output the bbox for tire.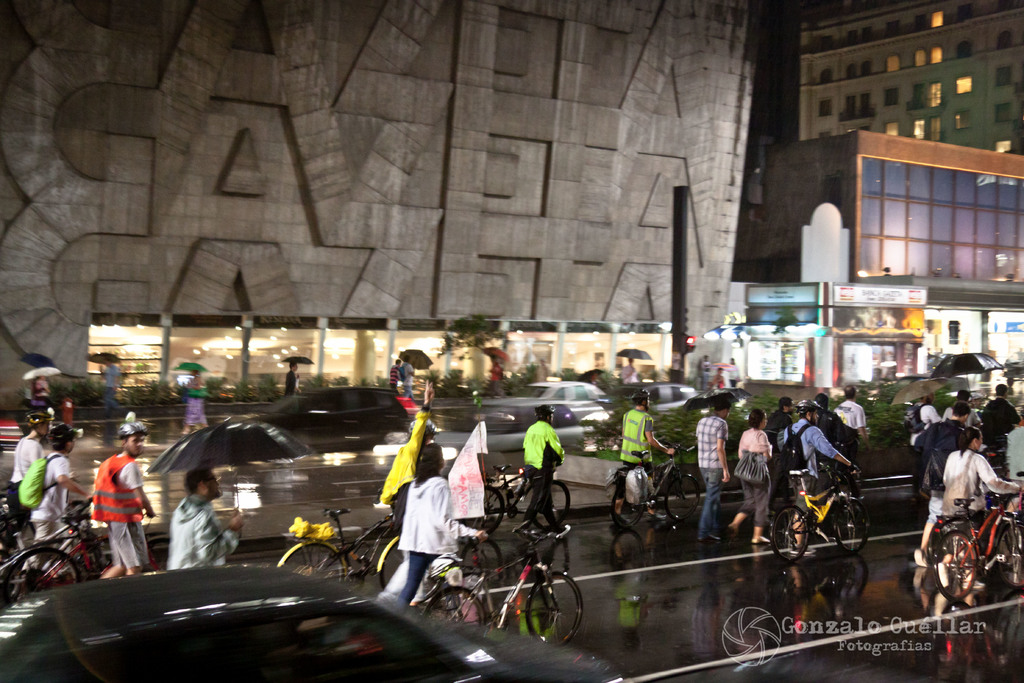
{"left": 12, "top": 537, "right": 70, "bottom": 613}.
